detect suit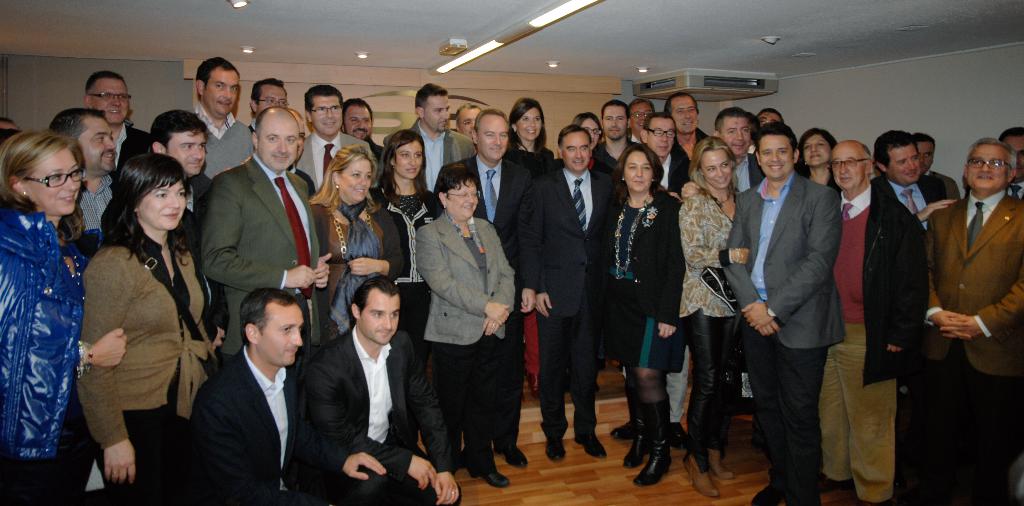
select_region(739, 117, 852, 489)
